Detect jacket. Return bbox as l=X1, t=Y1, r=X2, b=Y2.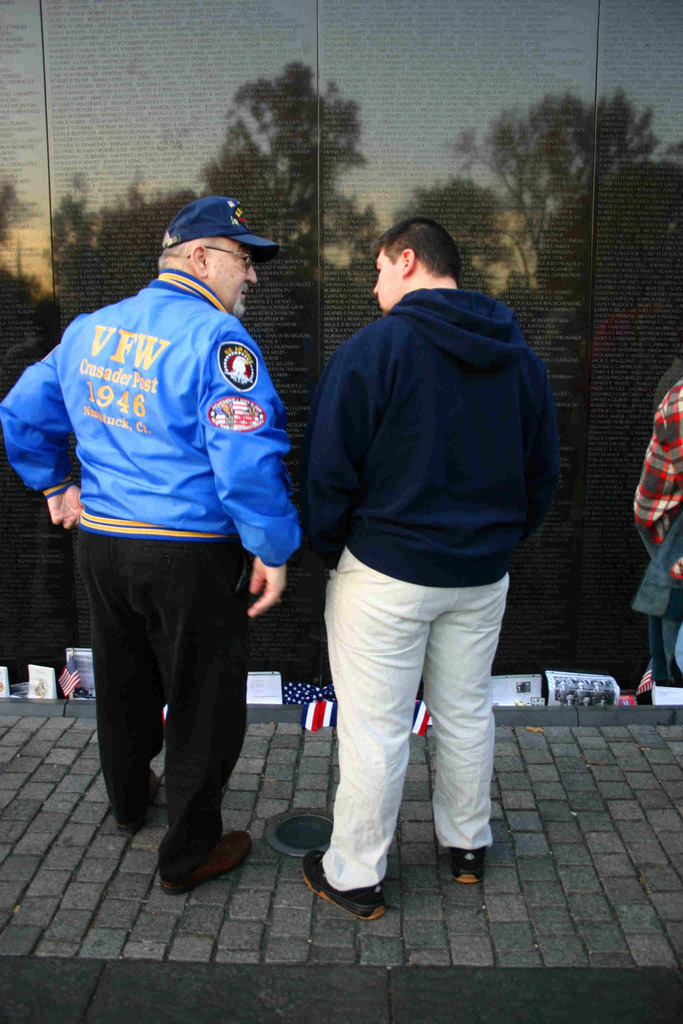
l=297, t=221, r=570, b=582.
